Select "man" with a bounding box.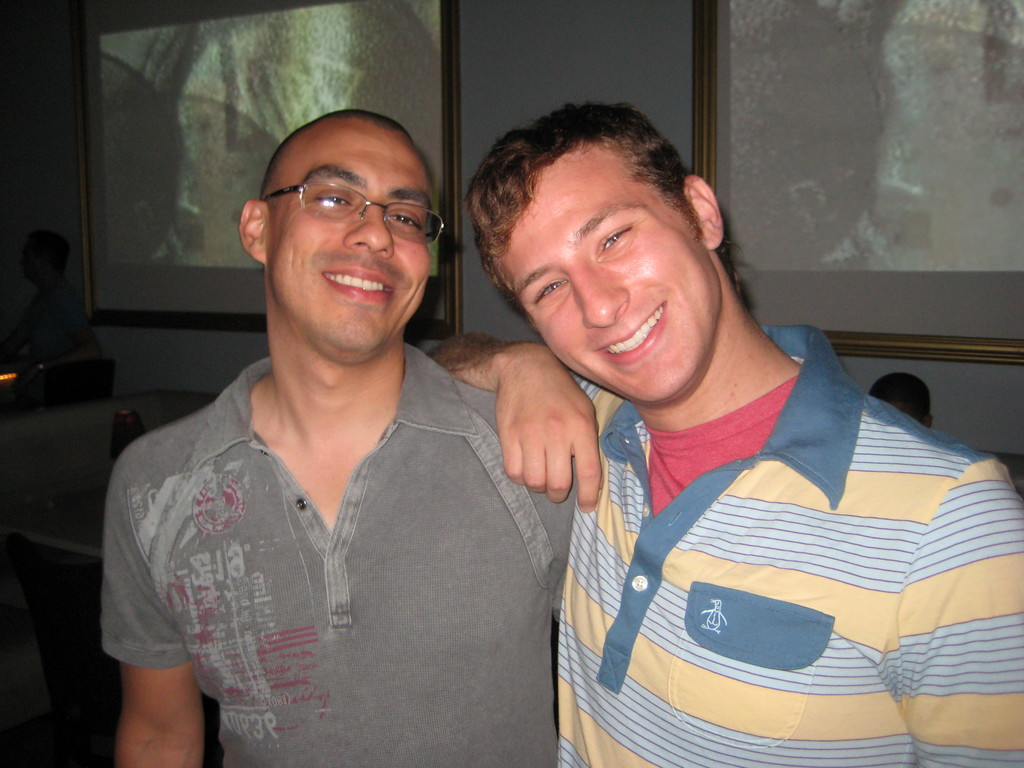
locate(100, 104, 599, 767).
